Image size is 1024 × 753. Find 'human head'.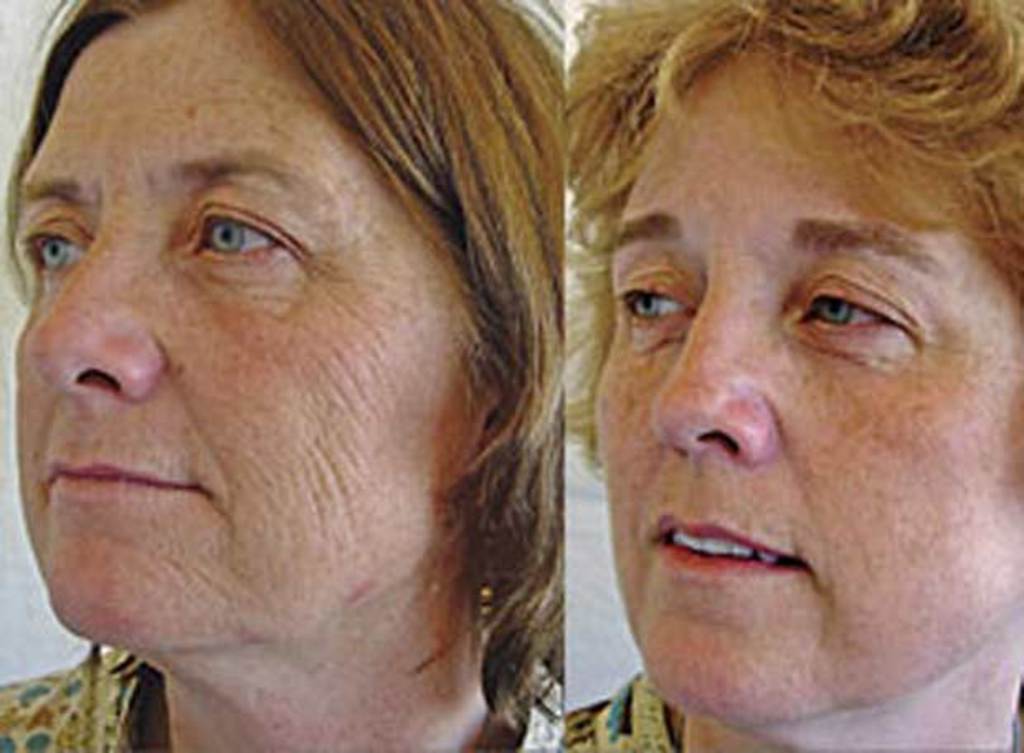
{"x1": 562, "y1": 0, "x2": 986, "y2": 725}.
